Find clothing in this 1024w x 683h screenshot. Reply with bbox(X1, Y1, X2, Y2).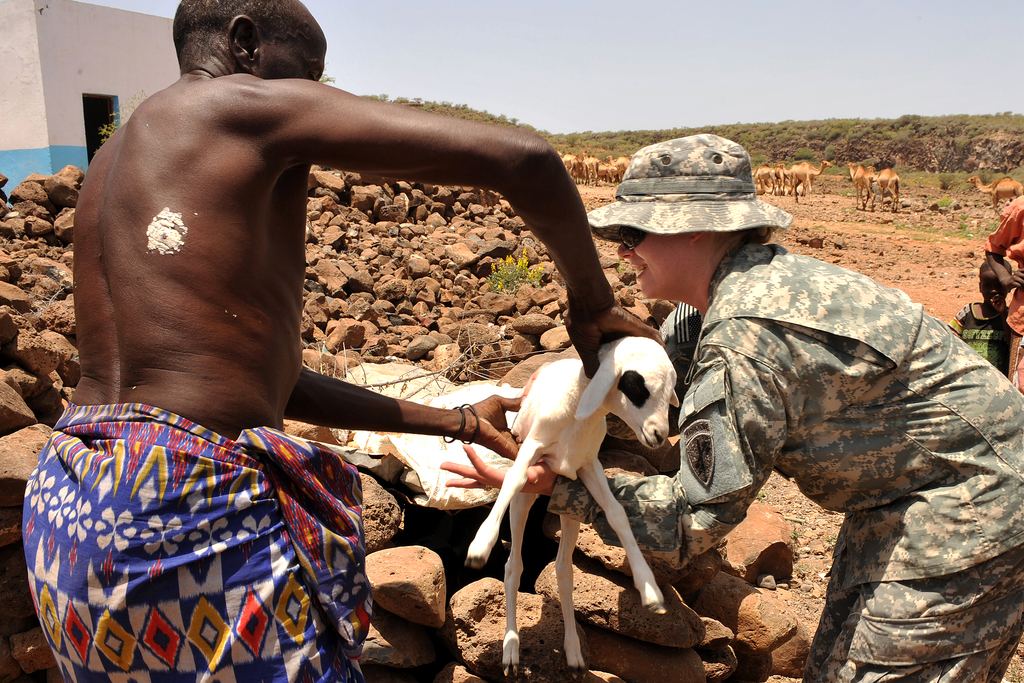
bbox(990, 201, 1023, 391).
